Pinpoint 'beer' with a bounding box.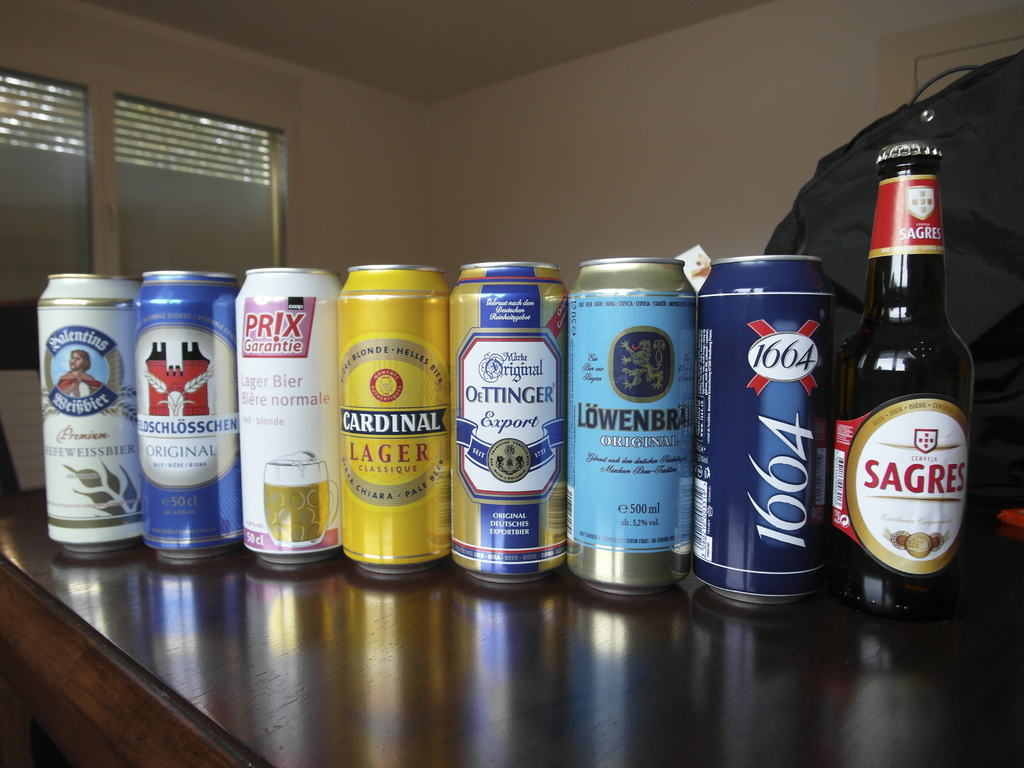
box(330, 257, 481, 591).
